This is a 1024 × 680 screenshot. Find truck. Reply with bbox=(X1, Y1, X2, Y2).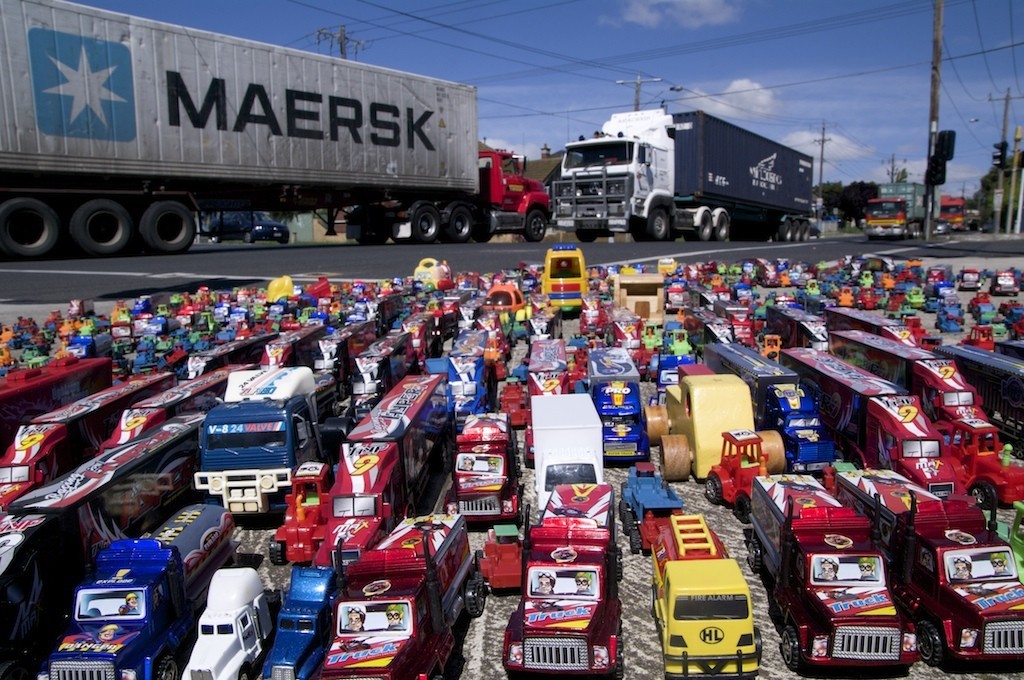
bbox=(787, 344, 962, 503).
